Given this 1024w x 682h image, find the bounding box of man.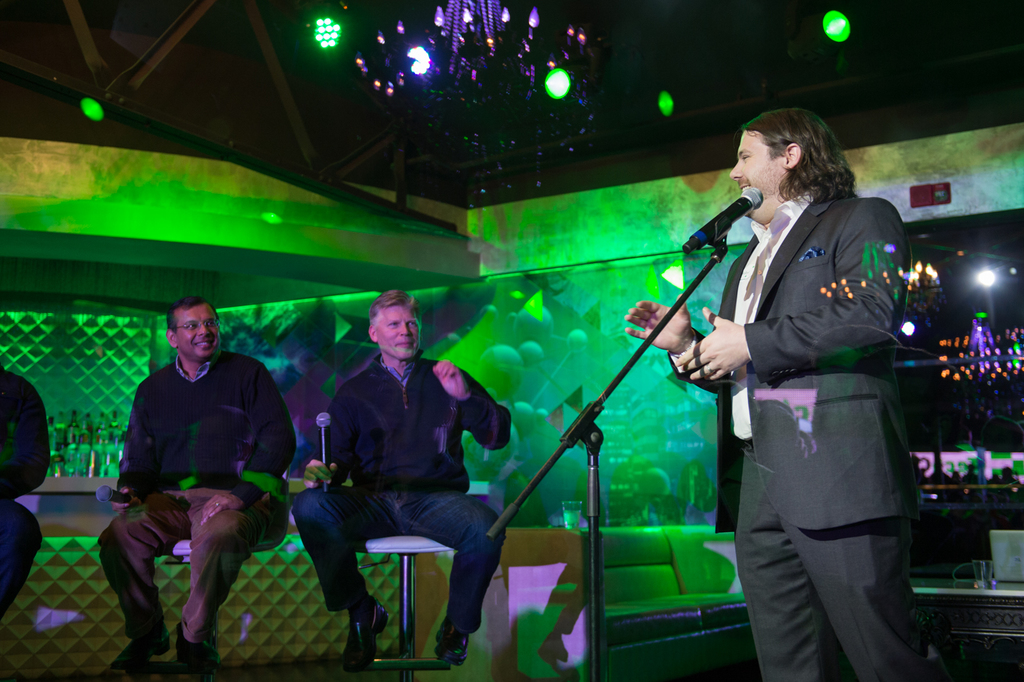
94/298/285/672.
